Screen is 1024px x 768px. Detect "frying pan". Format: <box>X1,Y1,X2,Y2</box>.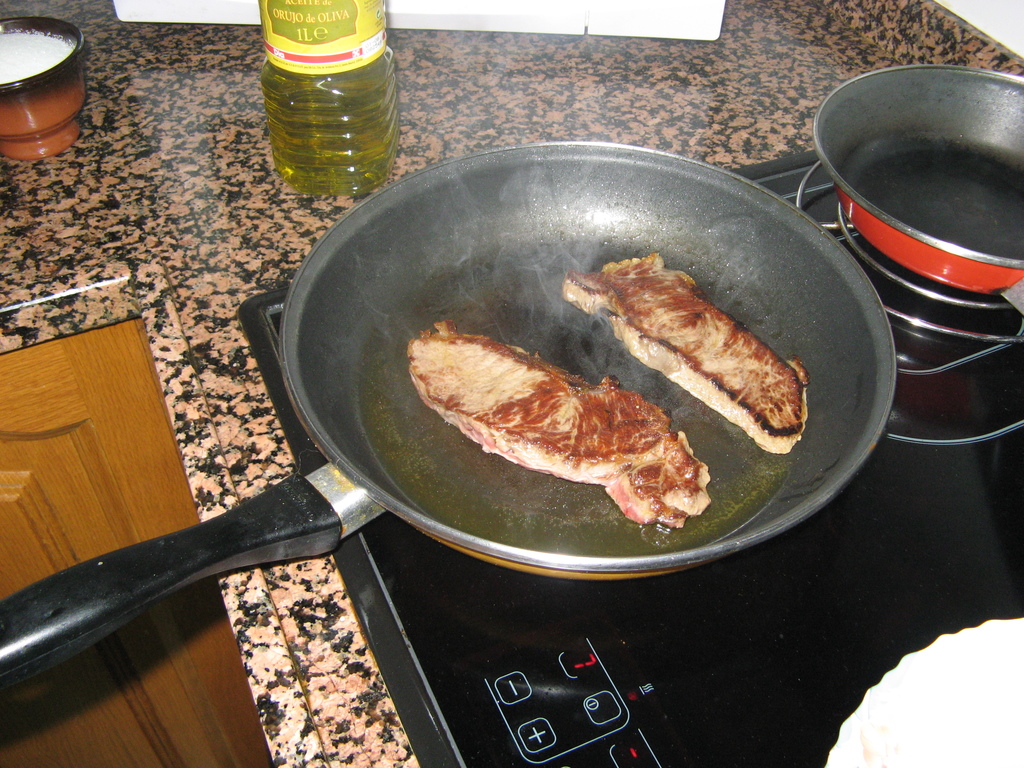
<box>0,147,849,659</box>.
